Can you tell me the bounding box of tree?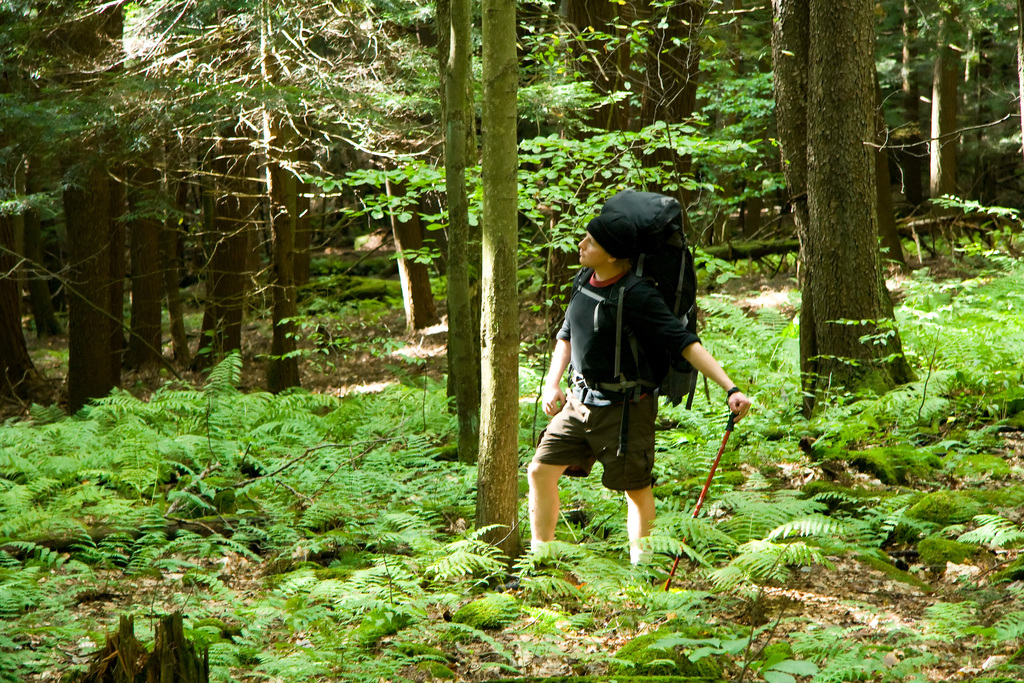
[163,0,263,355].
